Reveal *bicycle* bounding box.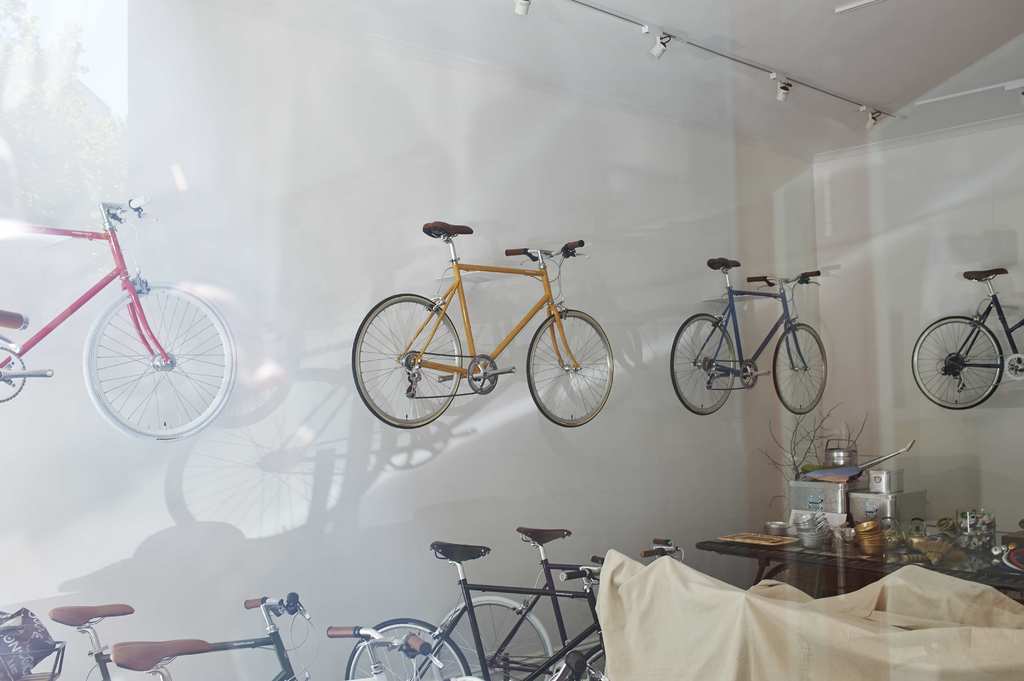
Revealed: 344:230:631:437.
